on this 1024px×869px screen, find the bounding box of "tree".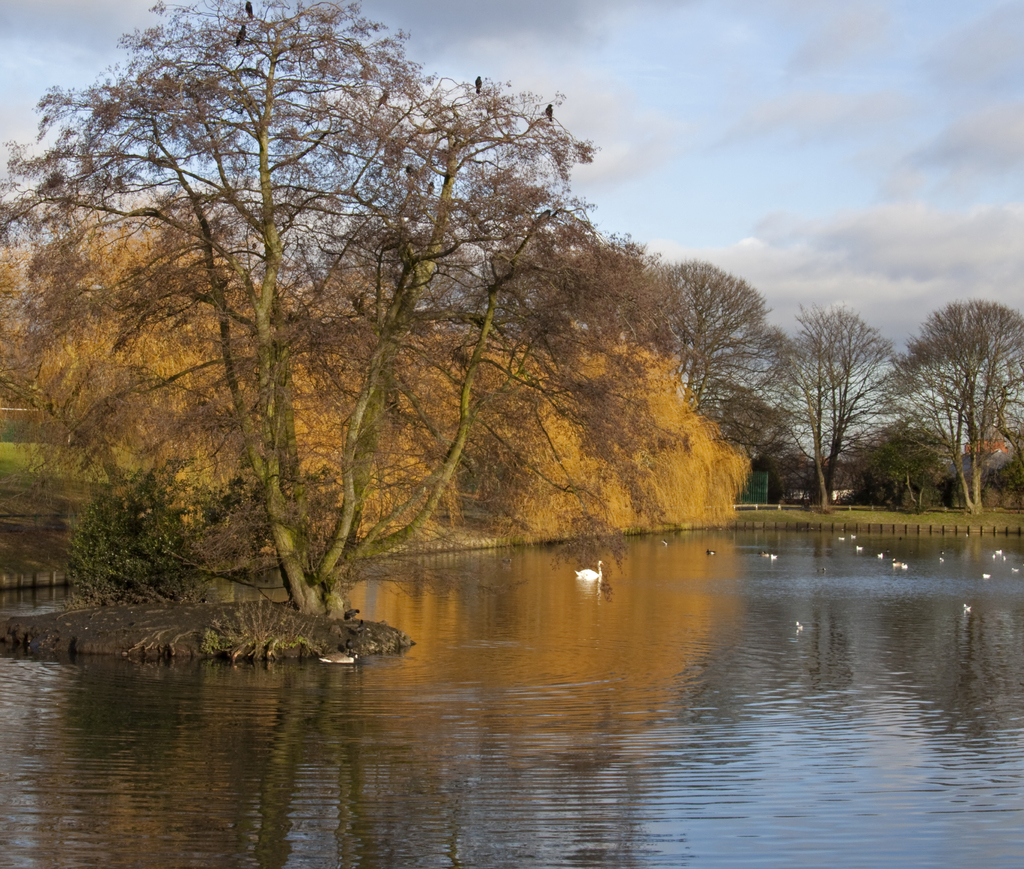
Bounding box: x1=781, y1=265, x2=912, y2=512.
